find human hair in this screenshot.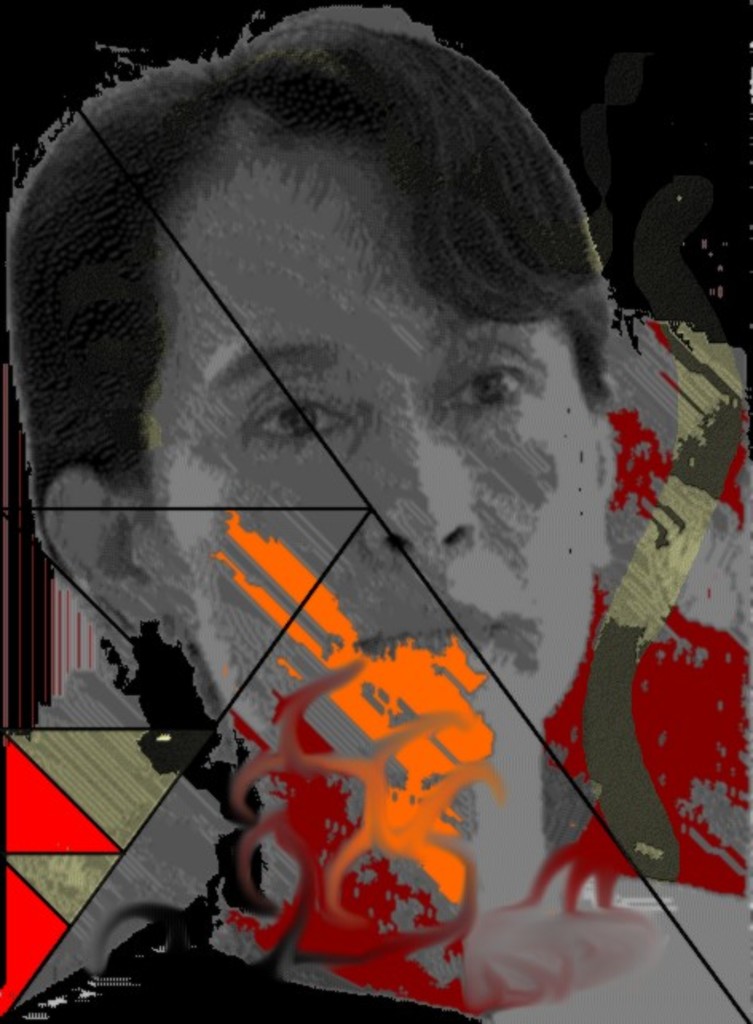
The bounding box for human hair is box=[0, 10, 611, 628].
